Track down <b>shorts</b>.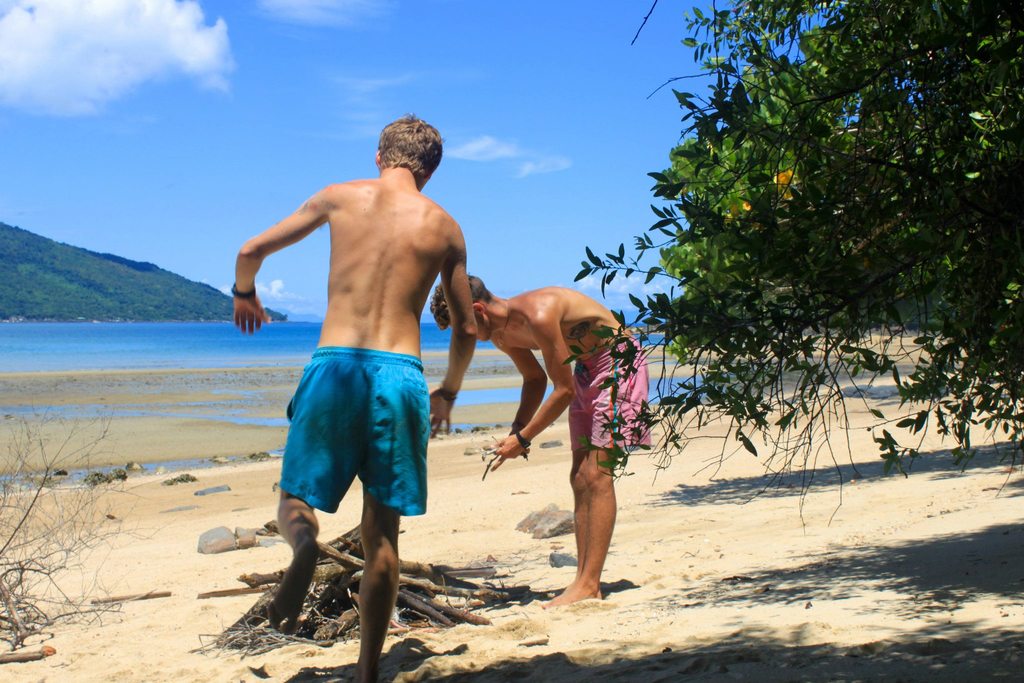
Tracked to BBox(568, 333, 652, 453).
